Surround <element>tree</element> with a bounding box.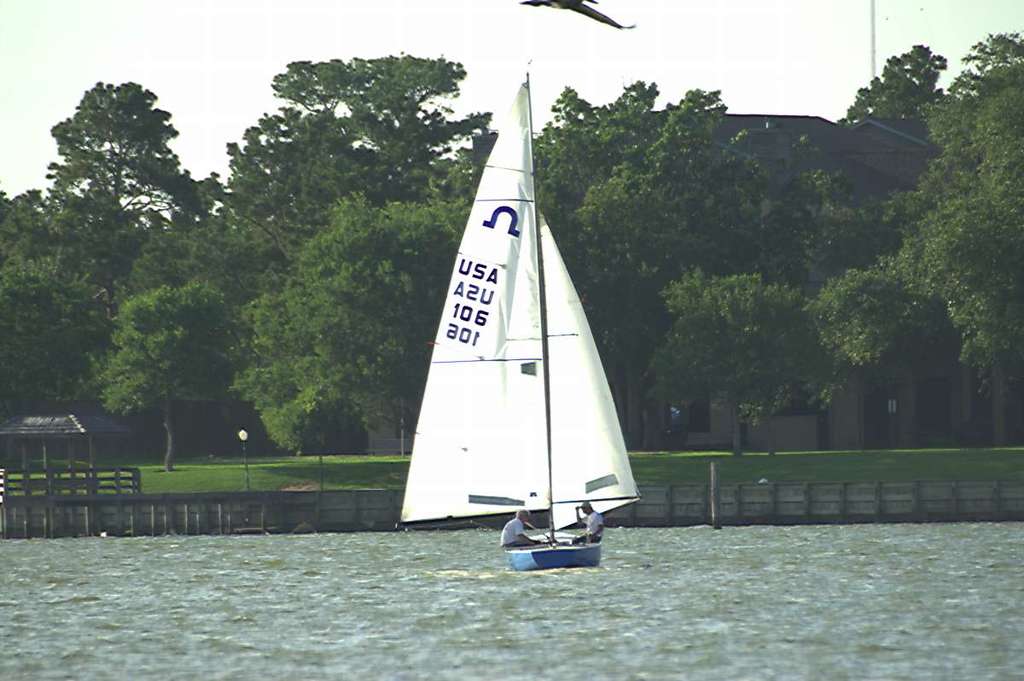
{"left": 934, "top": 25, "right": 1022, "bottom": 455}.
